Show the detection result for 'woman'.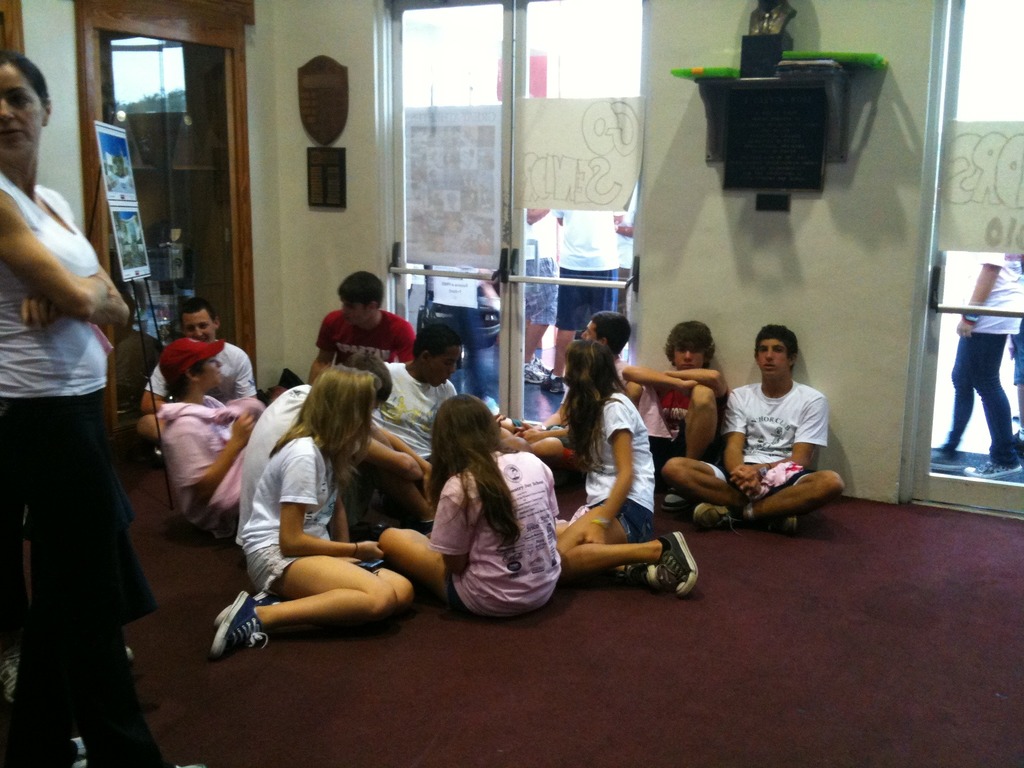
0 44 214 767.
